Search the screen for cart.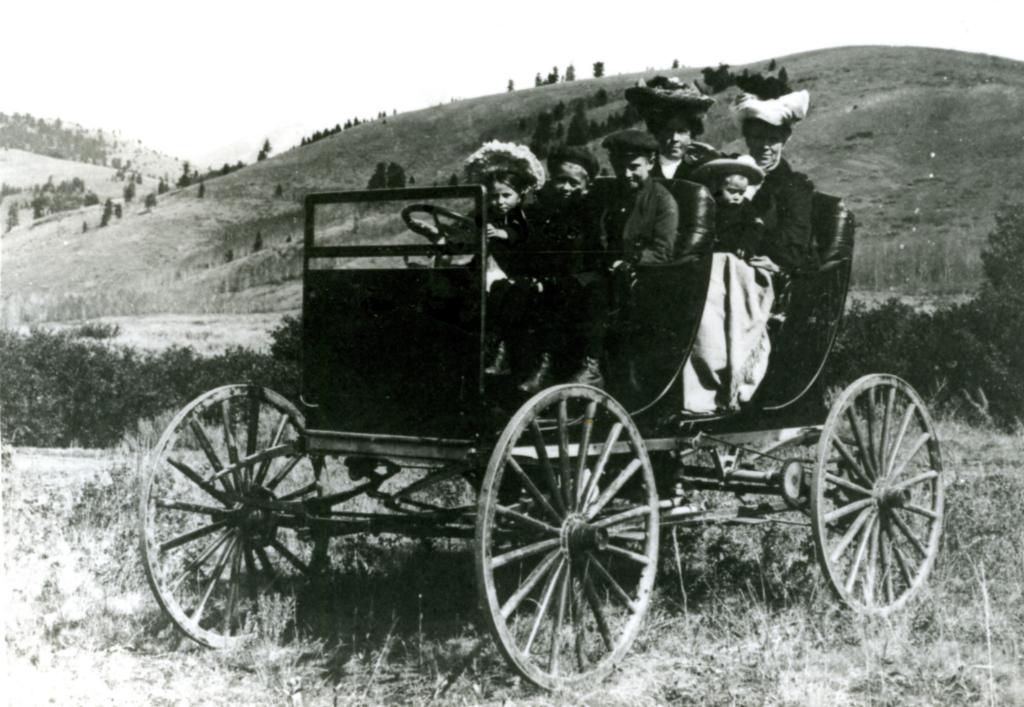
Found at [left=138, top=177, right=943, bottom=697].
